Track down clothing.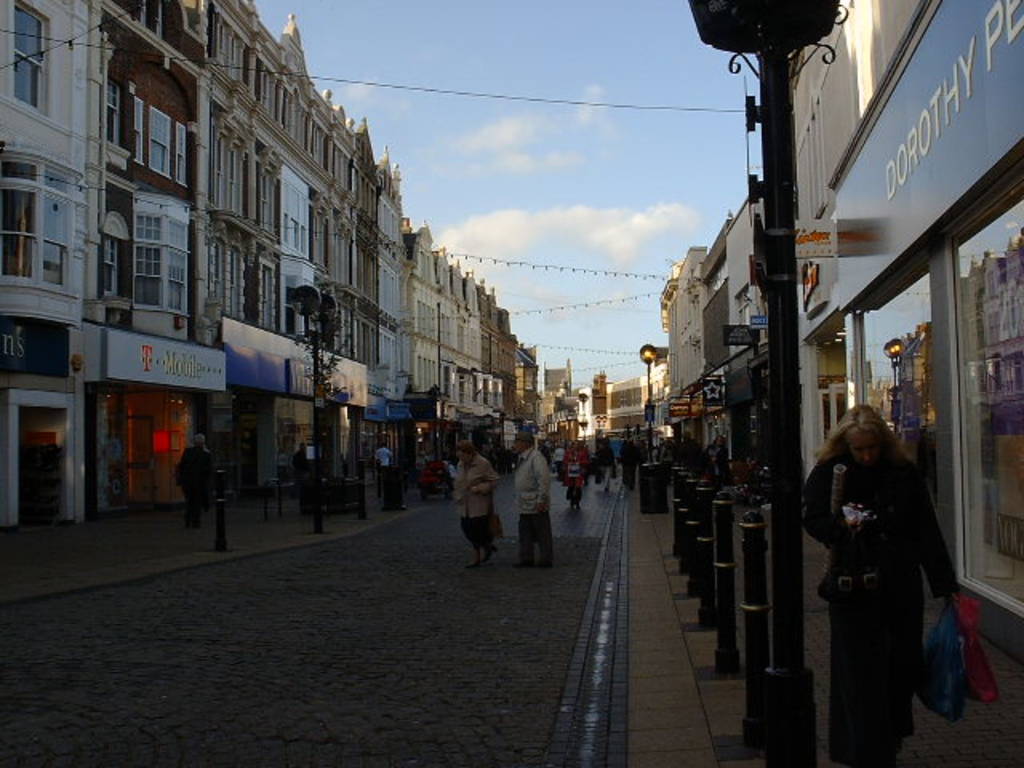
Tracked to l=451, t=445, r=494, b=538.
